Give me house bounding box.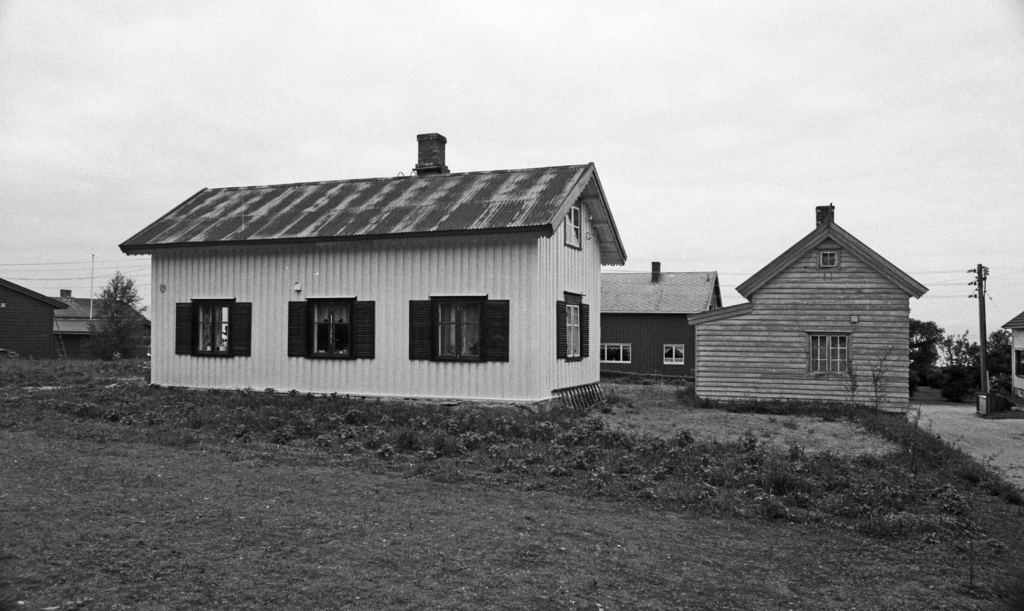
l=990, t=311, r=1023, b=425.
